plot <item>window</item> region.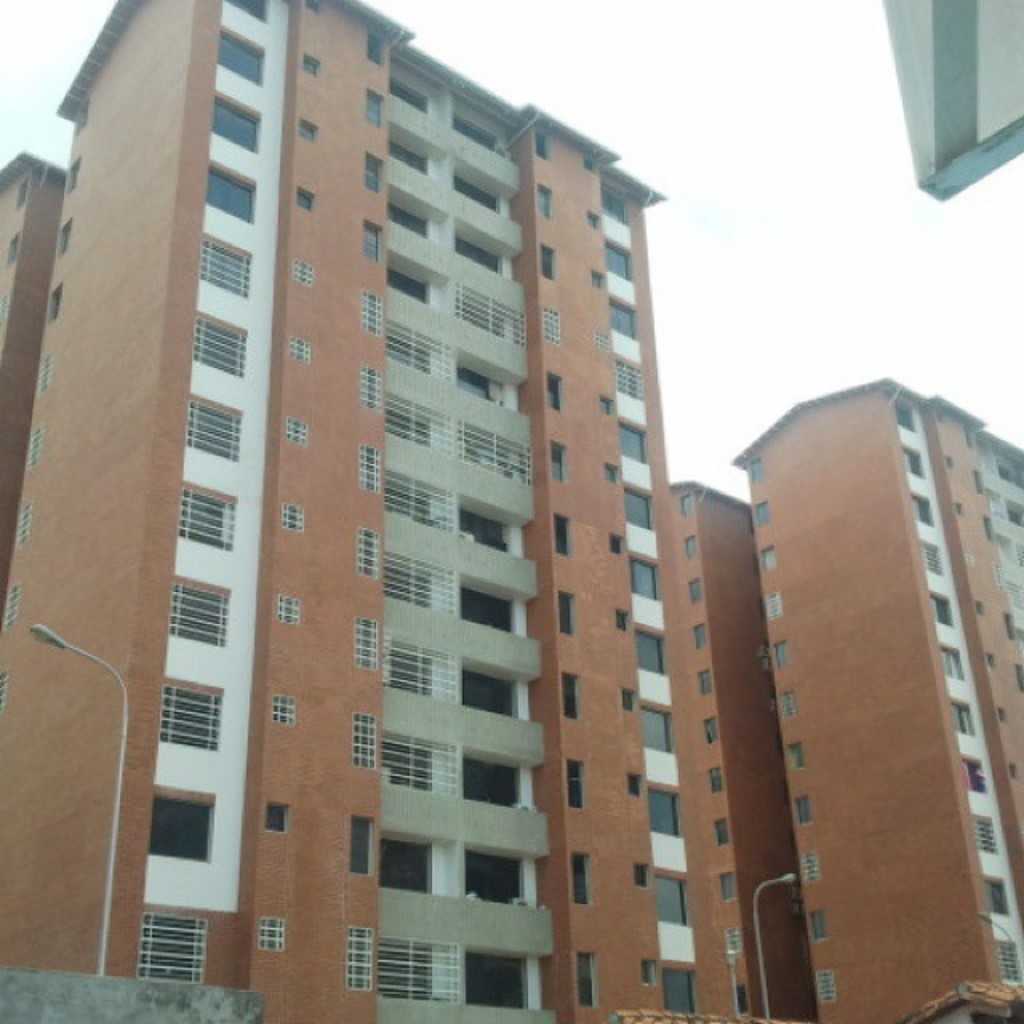
Plotted at [x1=298, y1=189, x2=318, y2=210].
